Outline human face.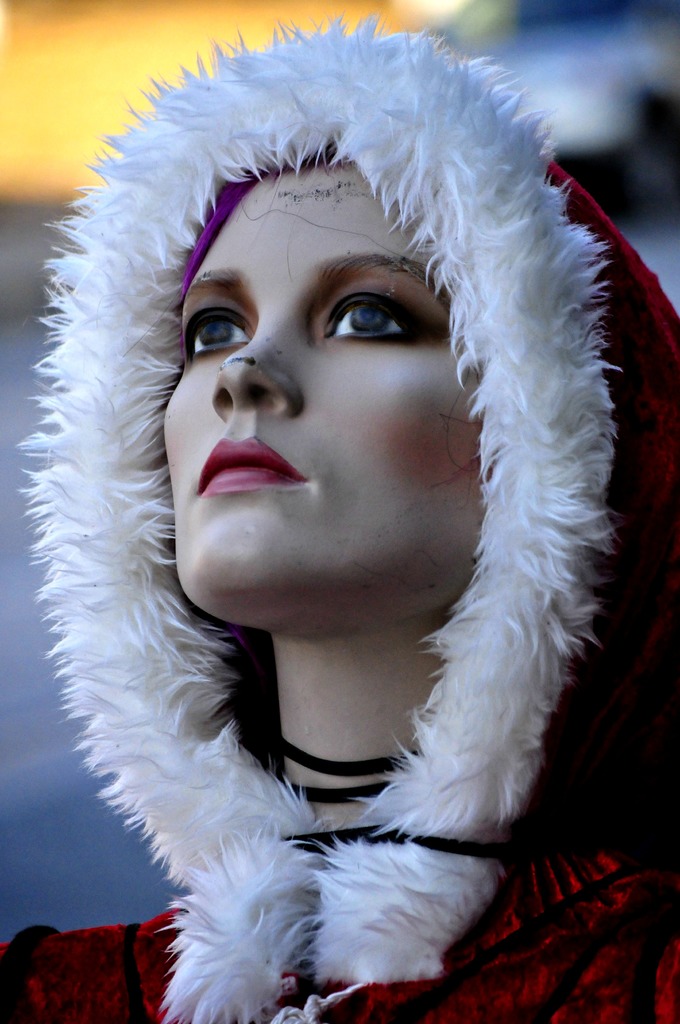
Outline: select_region(168, 159, 482, 610).
